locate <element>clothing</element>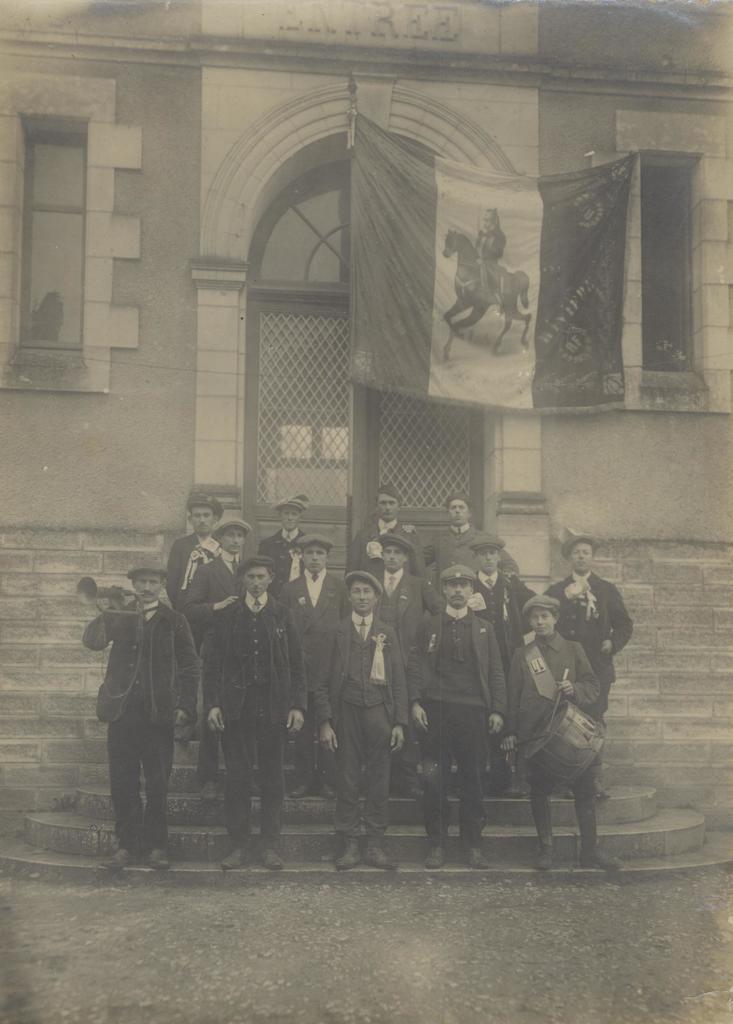
bbox=(366, 524, 436, 671)
